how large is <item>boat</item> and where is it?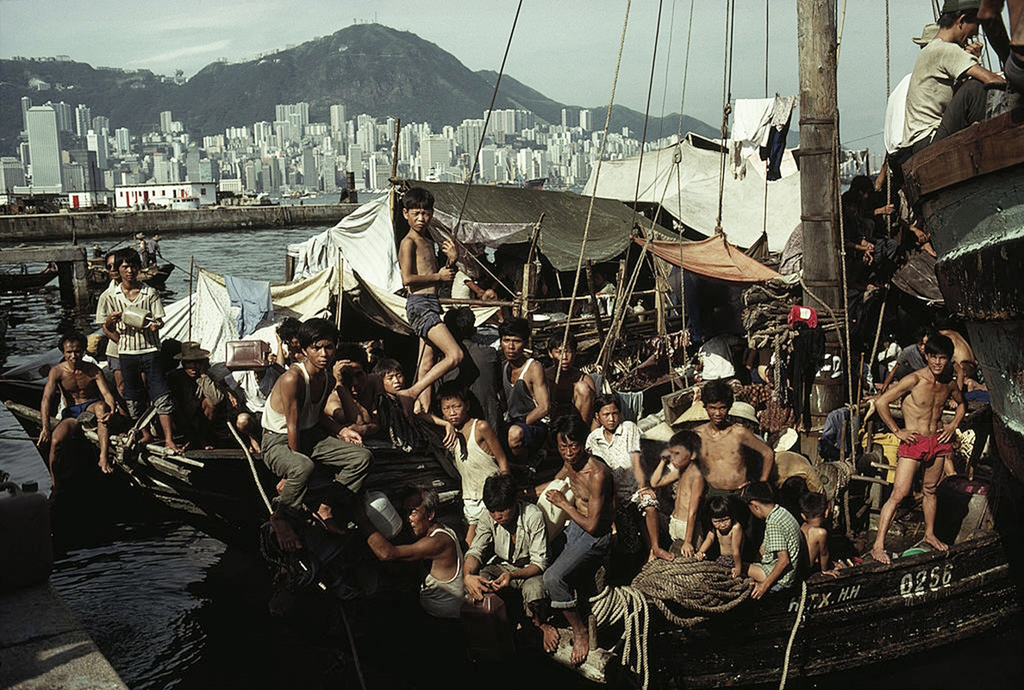
Bounding box: {"x1": 5, "y1": 0, "x2": 1023, "y2": 689}.
